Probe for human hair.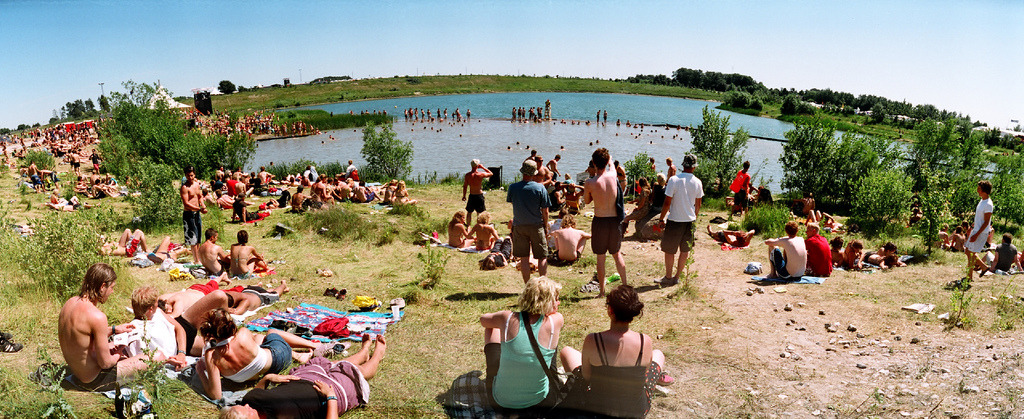
Probe result: {"left": 733, "top": 189, "right": 751, "bottom": 210}.
